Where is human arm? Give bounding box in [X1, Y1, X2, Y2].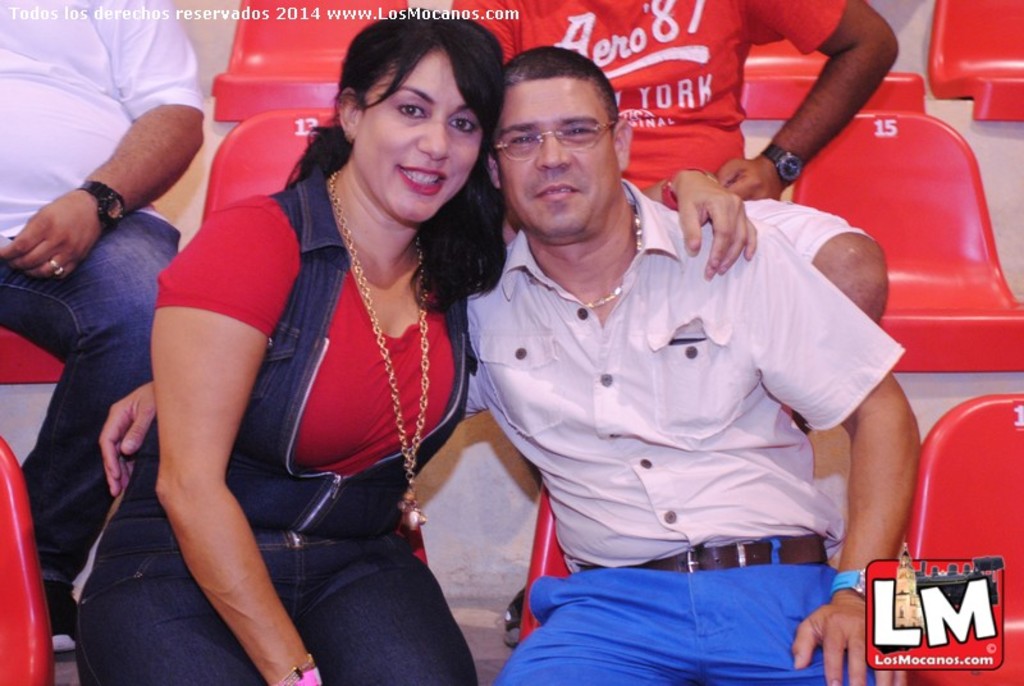
[146, 209, 326, 685].
